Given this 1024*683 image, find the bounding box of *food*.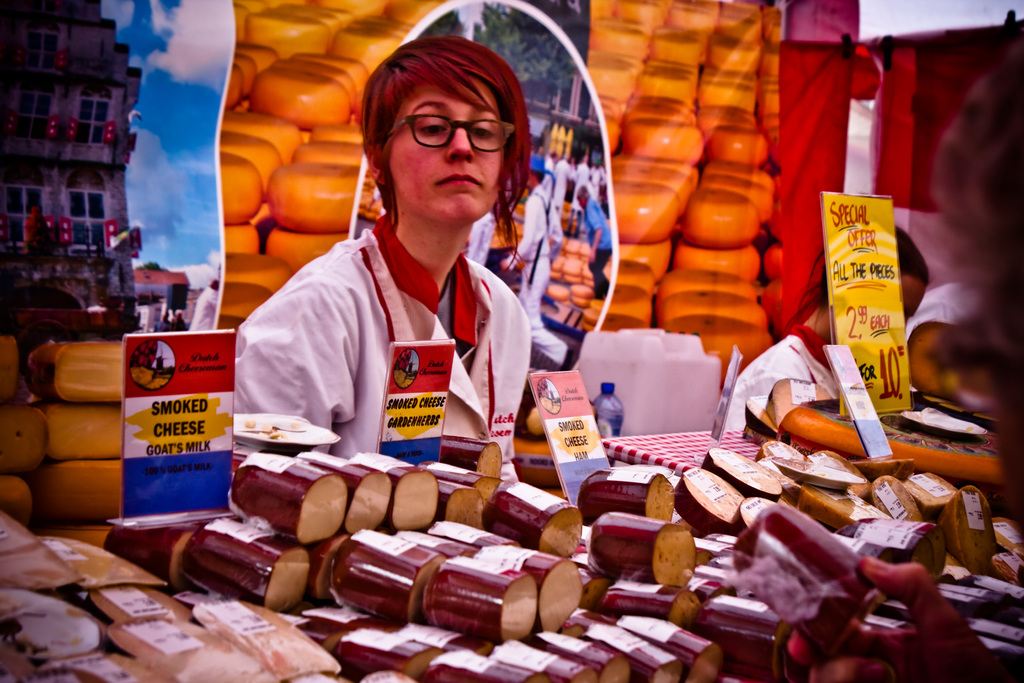
(0,393,51,473).
